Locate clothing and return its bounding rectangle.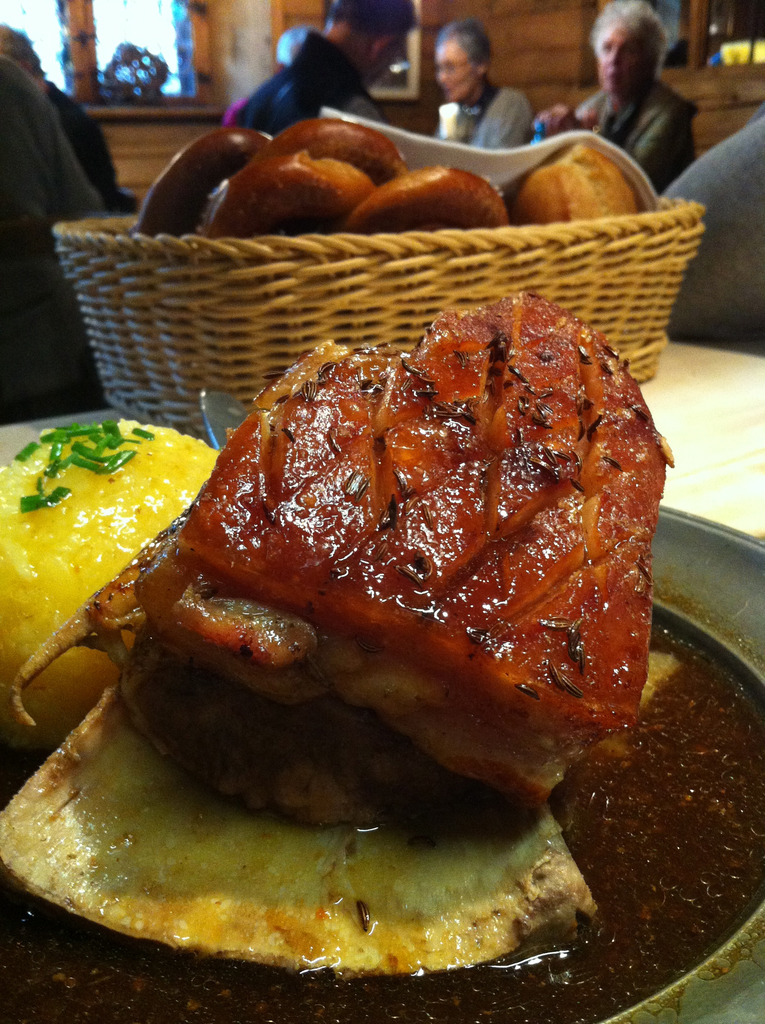
box=[45, 72, 124, 207].
